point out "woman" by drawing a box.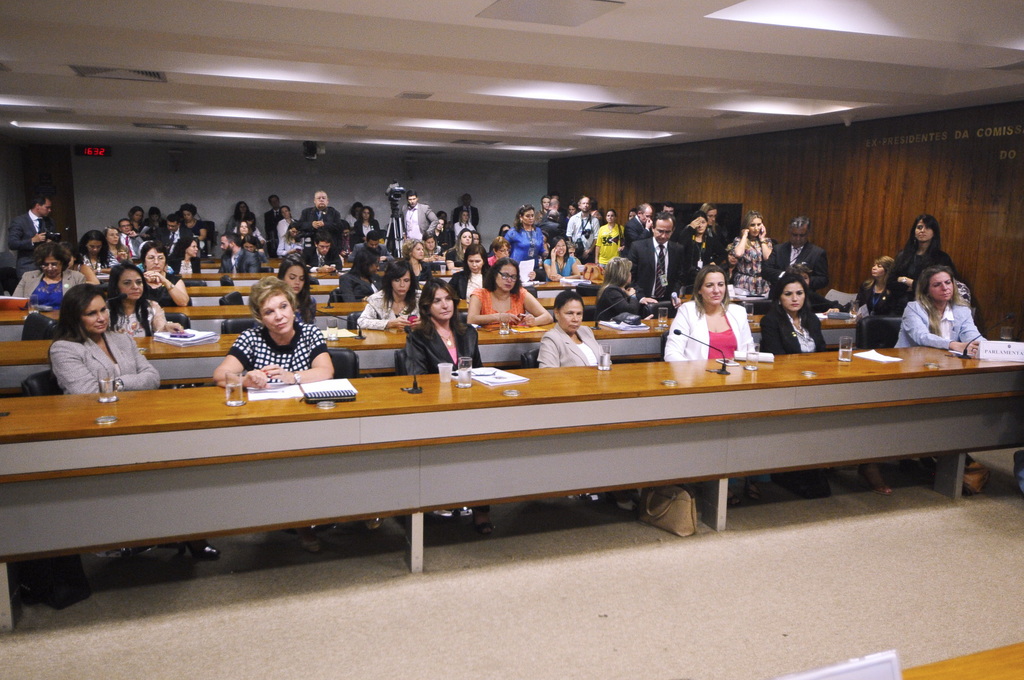
box(677, 212, 724, 298).
